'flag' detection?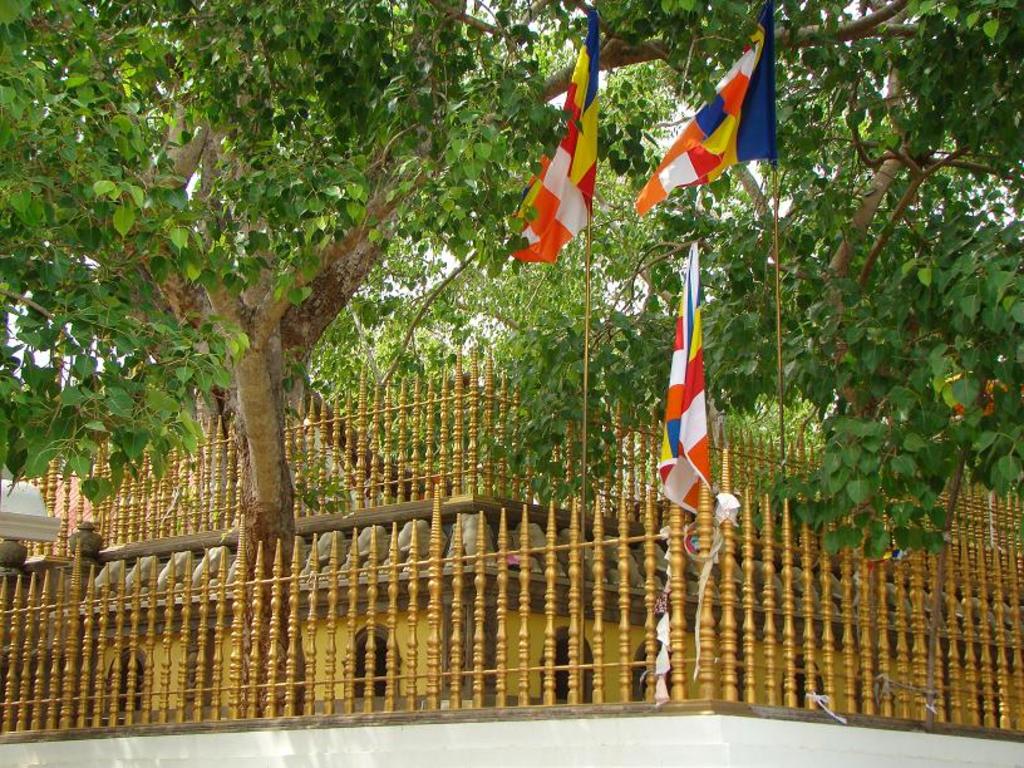
{"left": 643, "top": 20, "right": 771, "bottom": 221}
